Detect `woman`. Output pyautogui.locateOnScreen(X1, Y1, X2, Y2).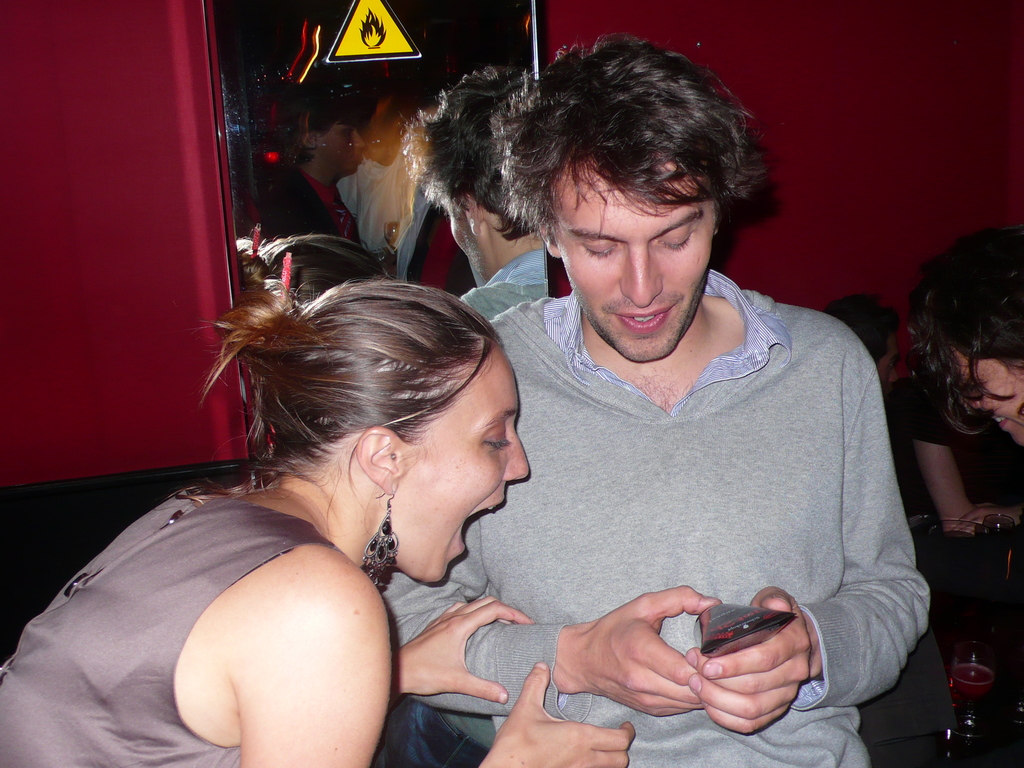
pyautogui.locateOnScreen(909, 229, 1023, 456).
